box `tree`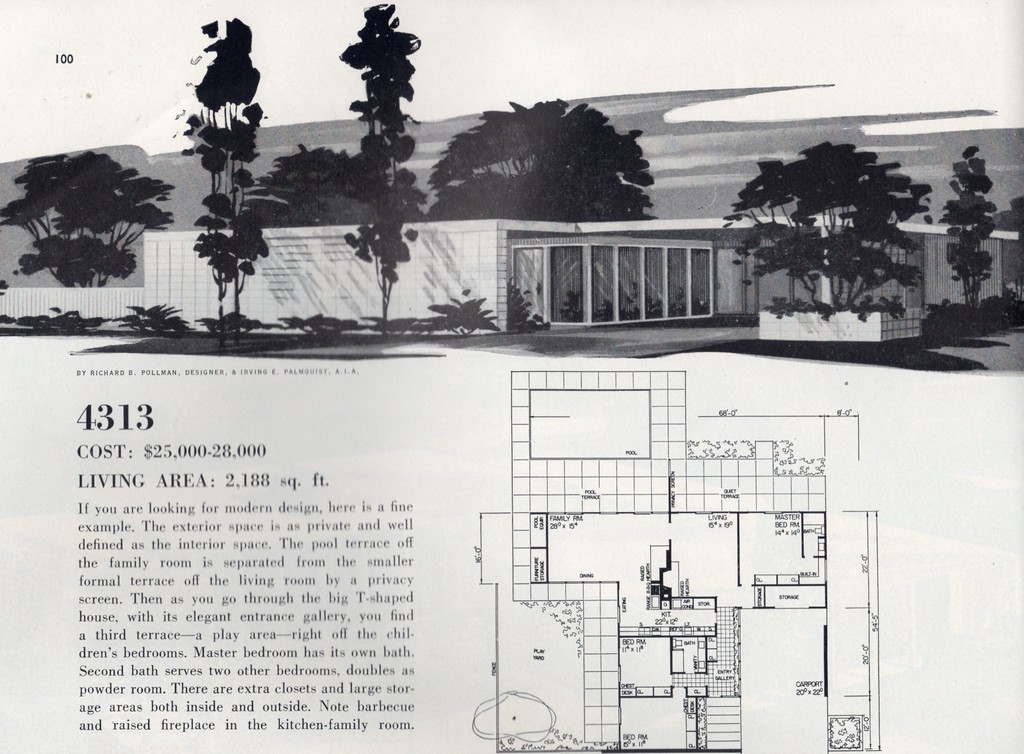
detection(997, 193, 1023, 234)
